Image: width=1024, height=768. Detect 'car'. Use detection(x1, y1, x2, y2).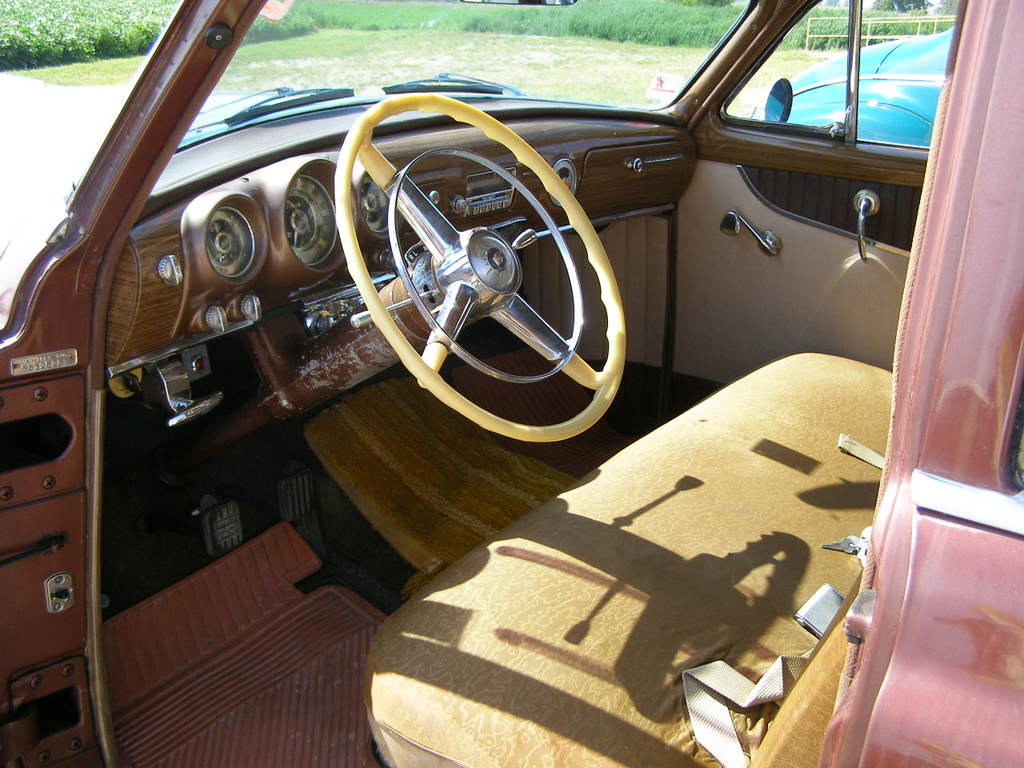
detection(15, 12, 970, 755).
